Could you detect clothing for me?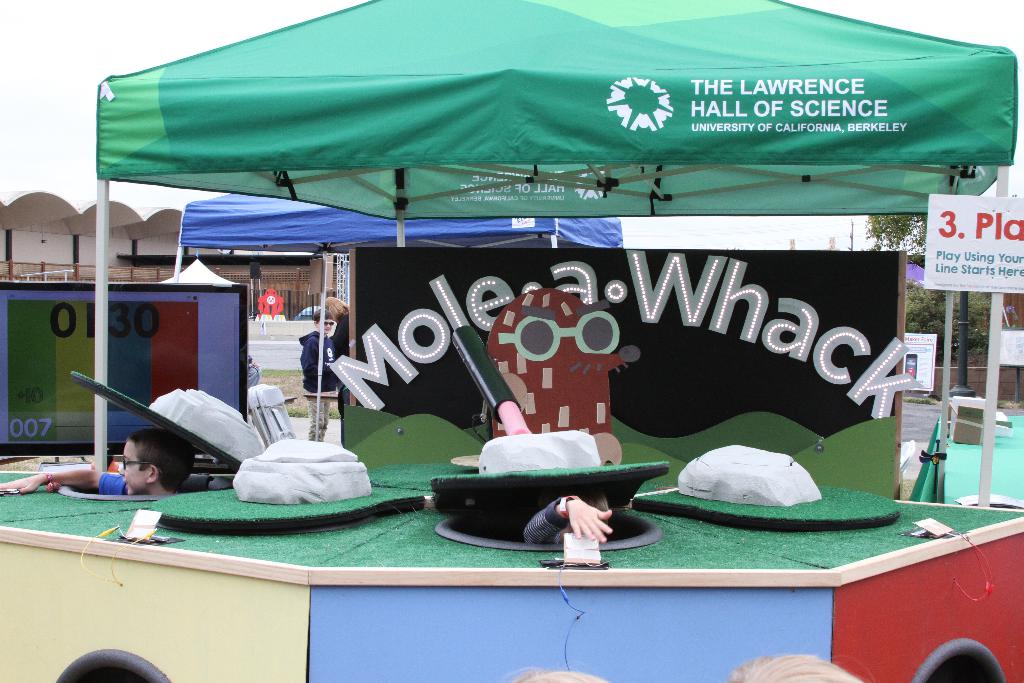
Detection result: {"x1": 298, "y1": 331, "x2": 339, "y2": 442}.
